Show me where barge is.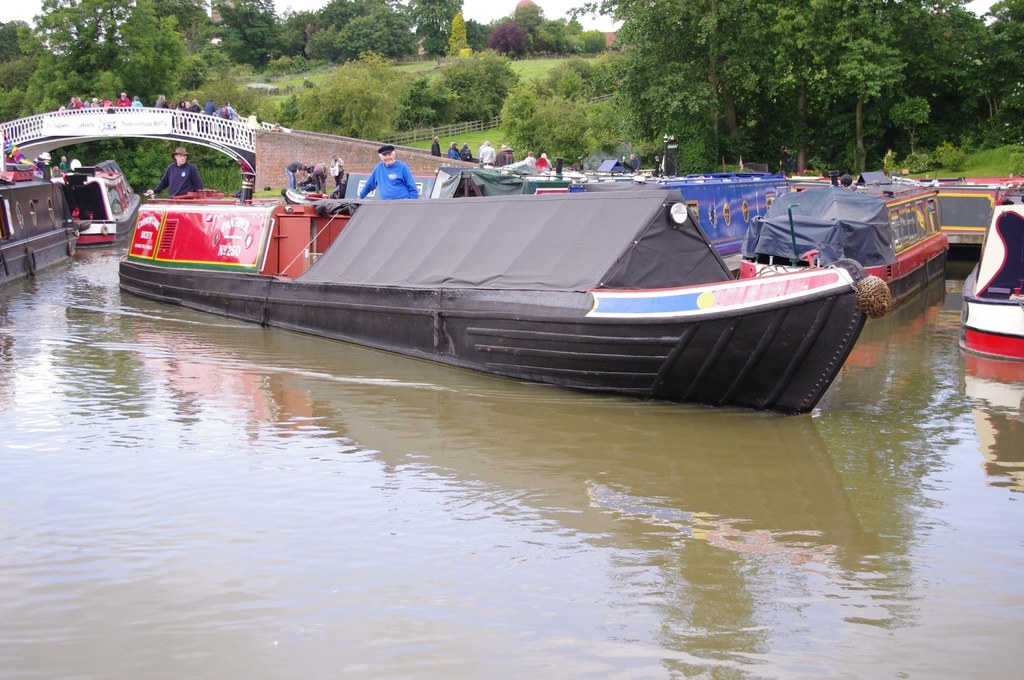
barge is at box=[0, 158, 80, 287].
